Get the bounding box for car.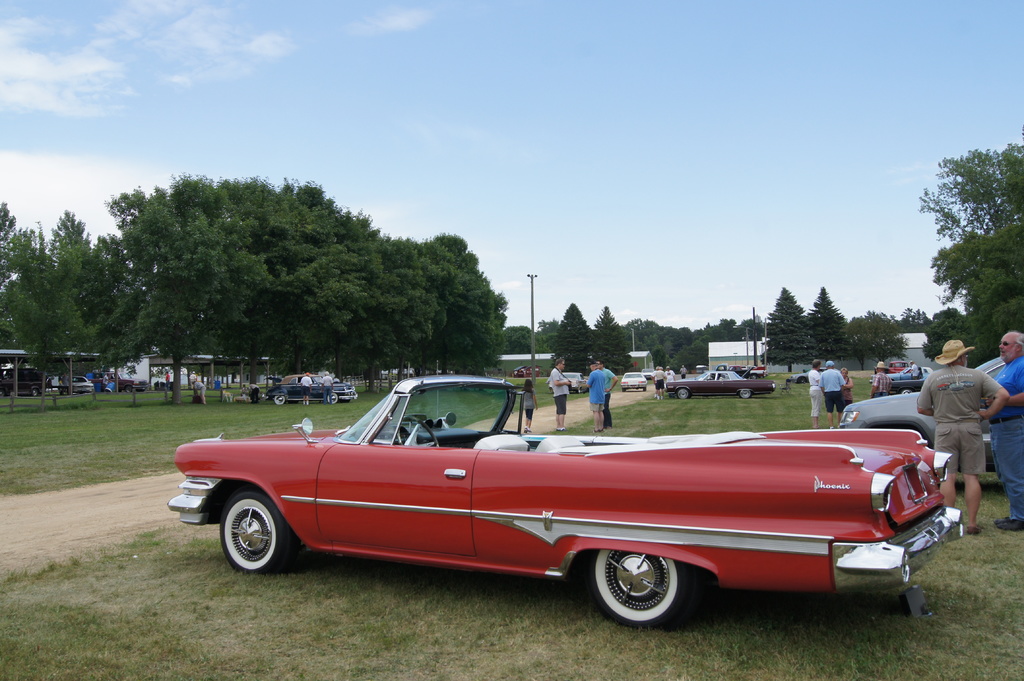
x1=58 y1=374 x2=95 y2=396.
